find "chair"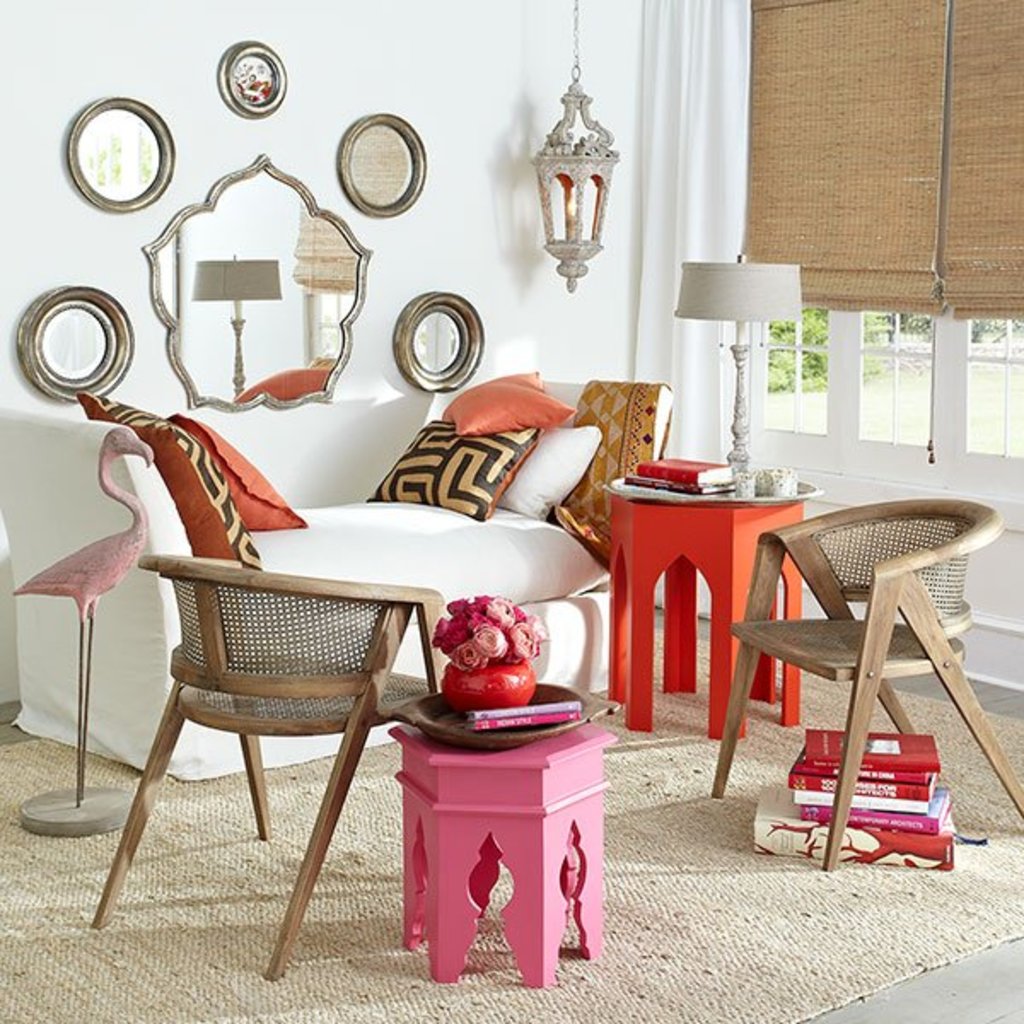
box=[741, 485, 966, 874]
